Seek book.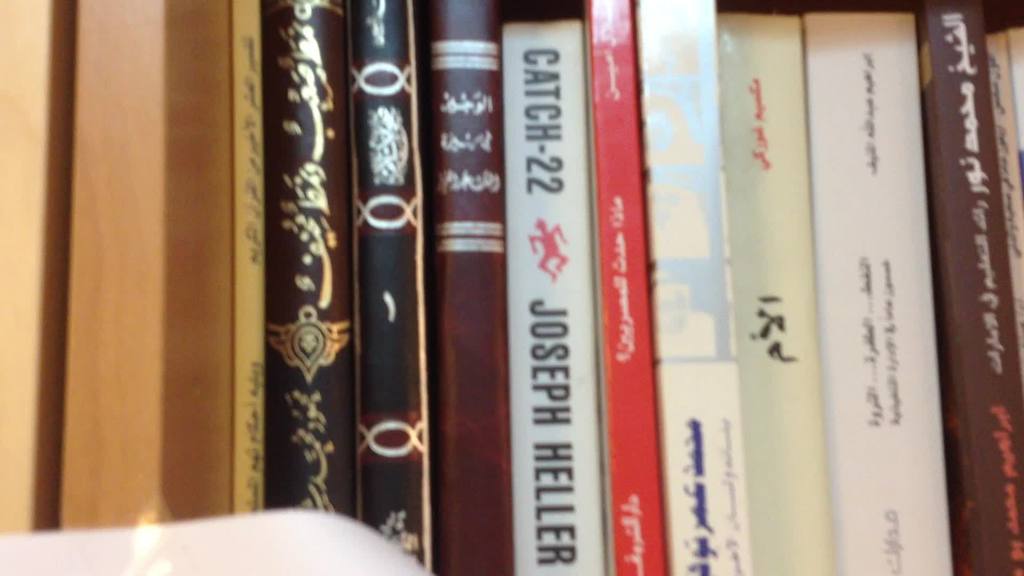
locate(637, 0, 753, 575).
